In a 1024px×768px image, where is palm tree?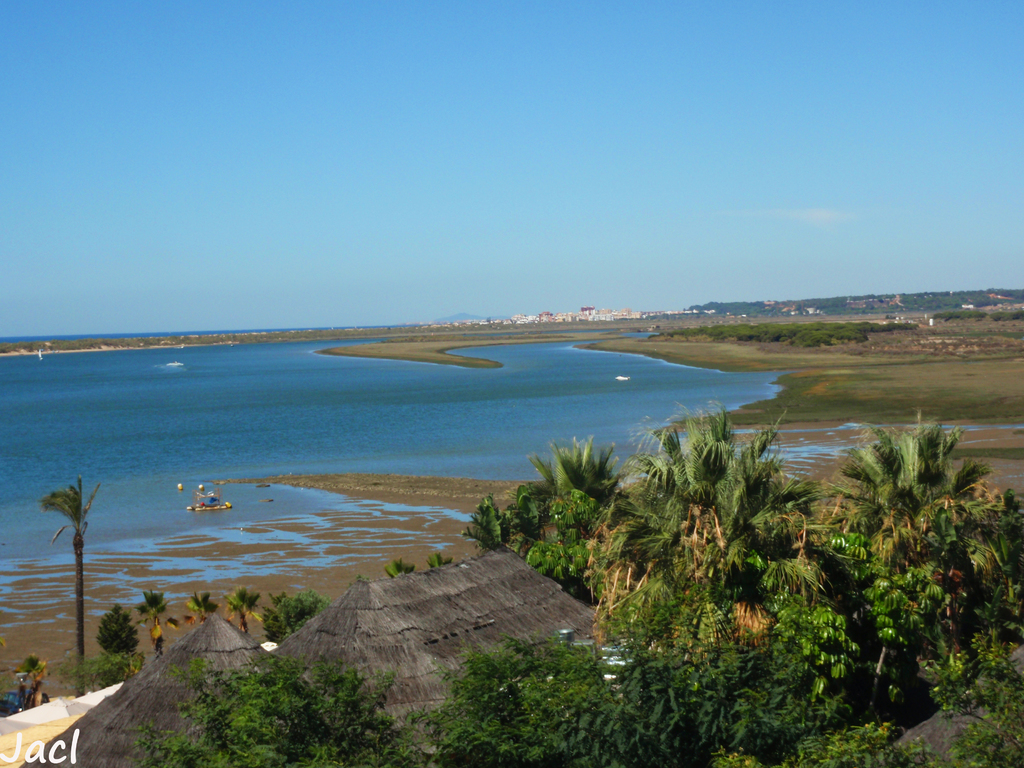
632/429/715/516.
